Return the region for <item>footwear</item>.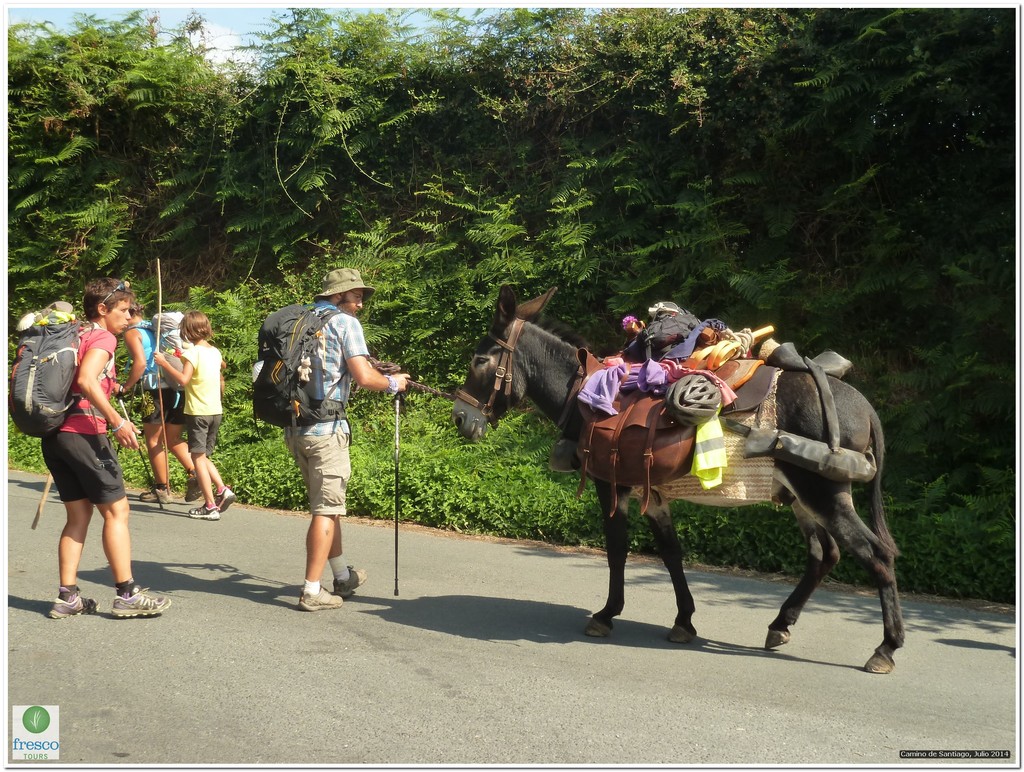
rect(49, 584, 99, 620).
